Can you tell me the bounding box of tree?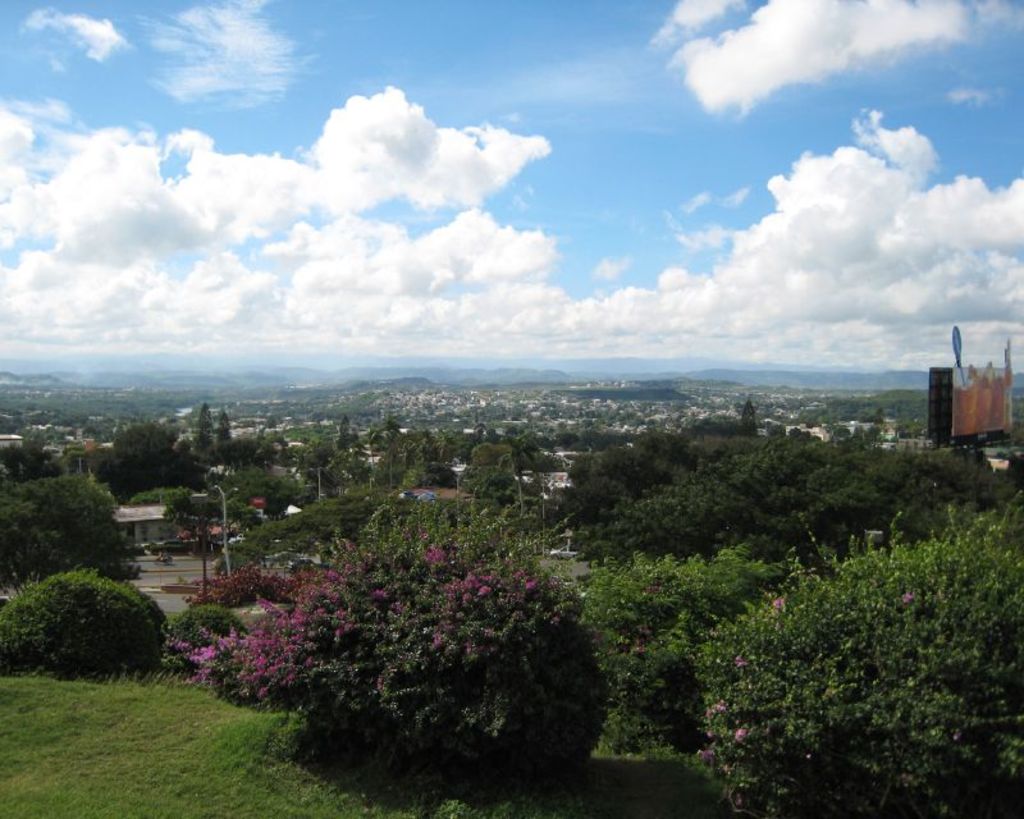
[187,402,216,456].
